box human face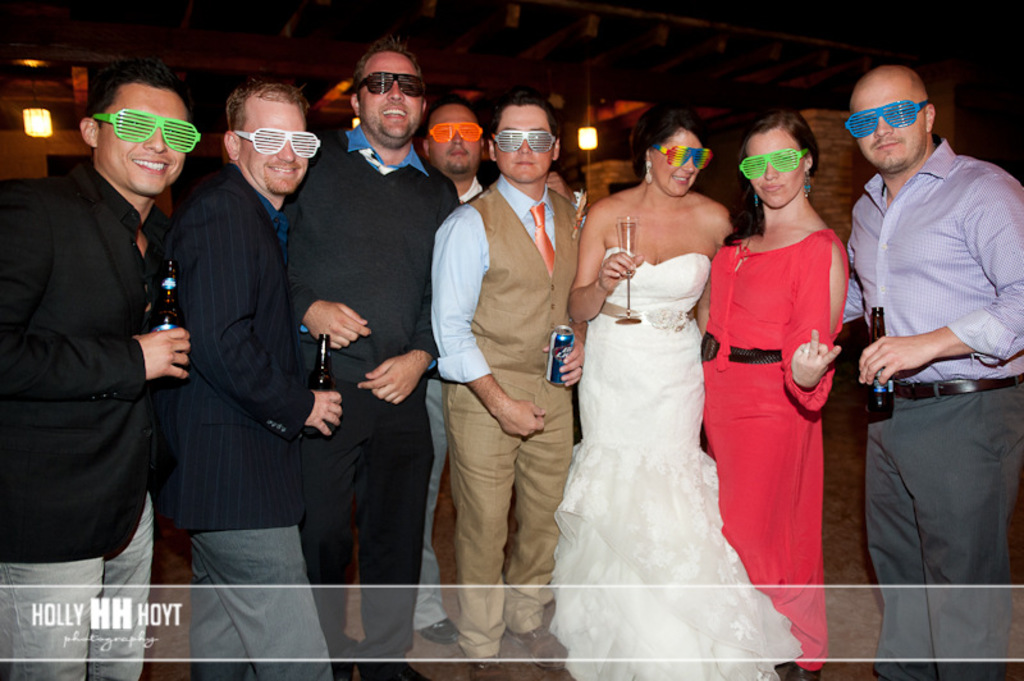
x1=849 y1=87 x2=928 y2=172
